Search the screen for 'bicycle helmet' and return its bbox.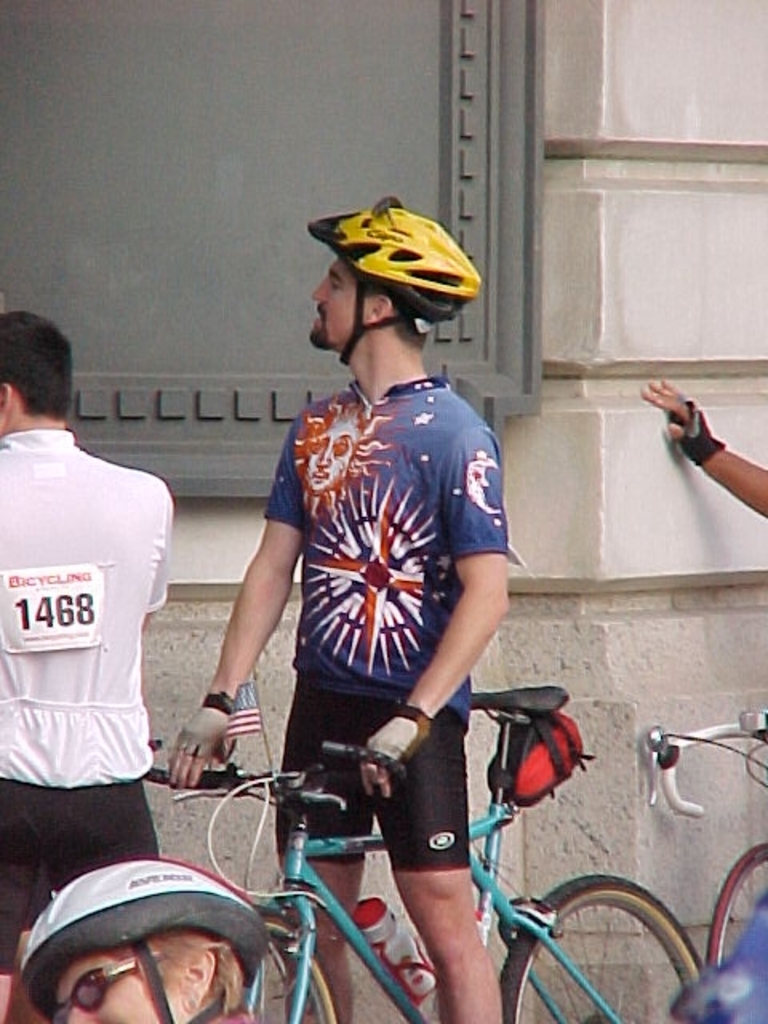
Found: box=[306, 190, 488, 322].
